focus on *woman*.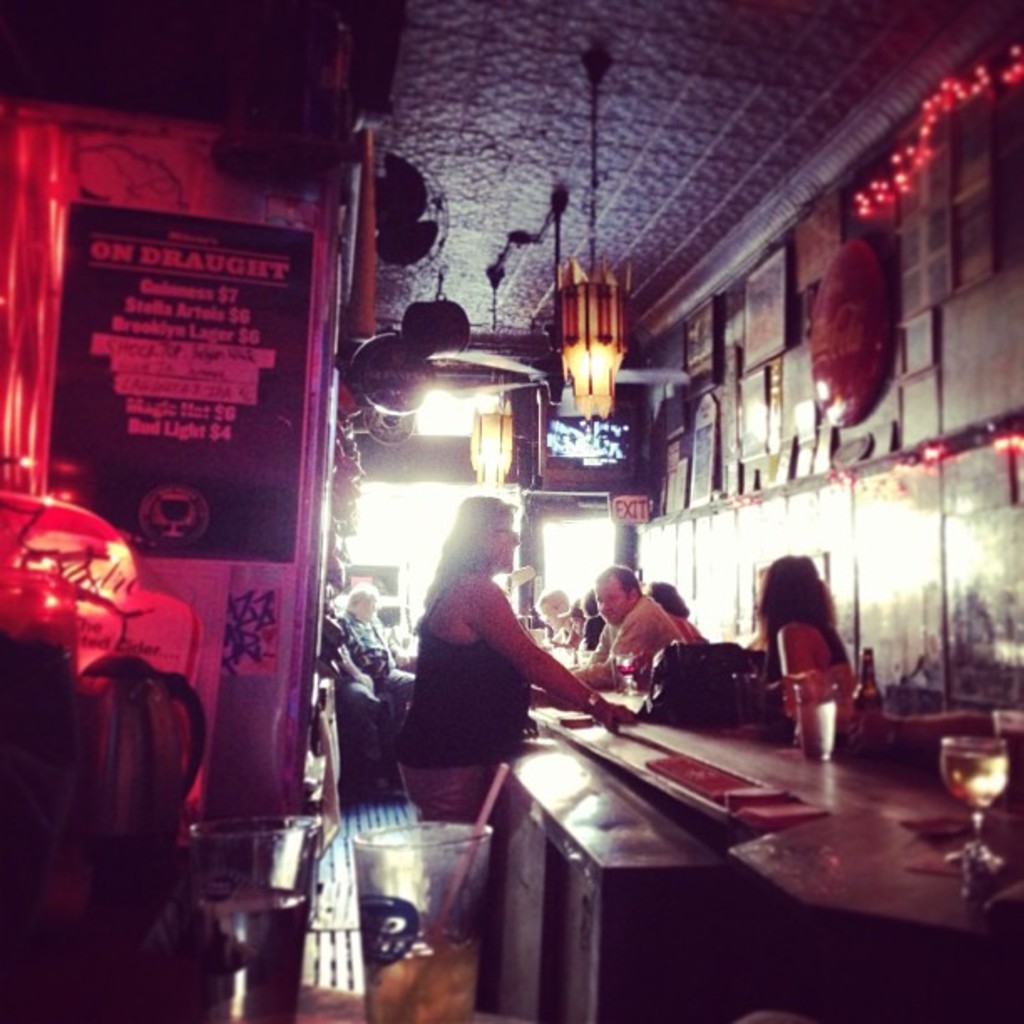
Focused at {"left": 750, "top": 556, "right": 860, "bottom": 735}.
